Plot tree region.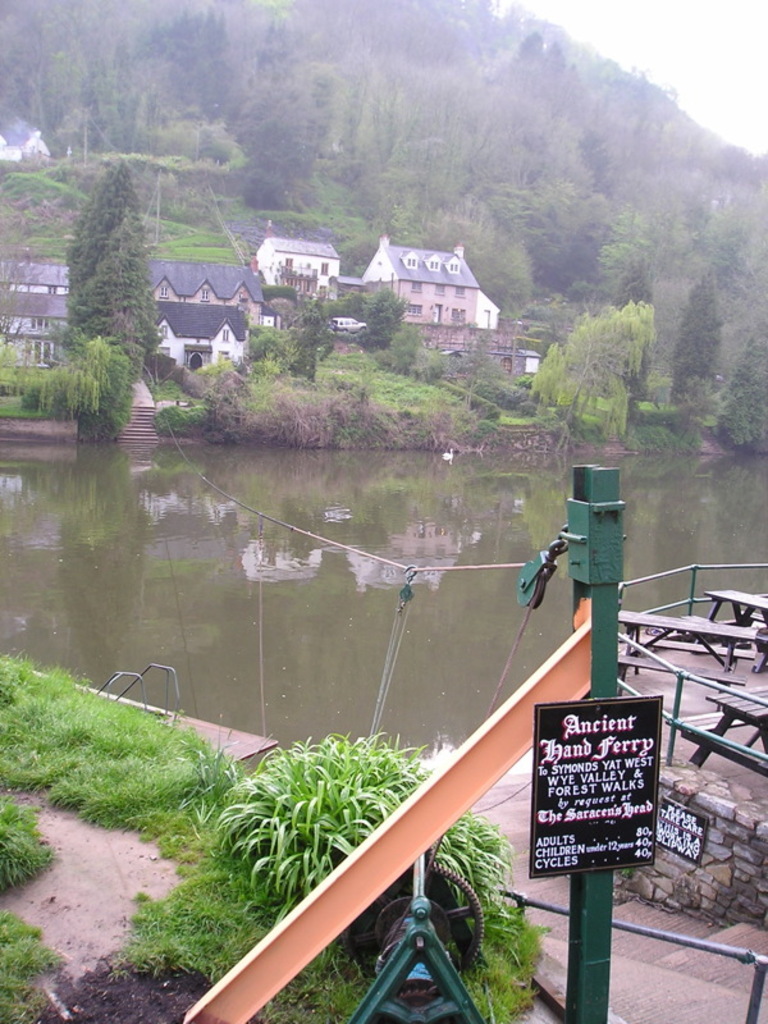
Plotted at pyautogui.locateOnScreen(509, 161, 598, 300).
